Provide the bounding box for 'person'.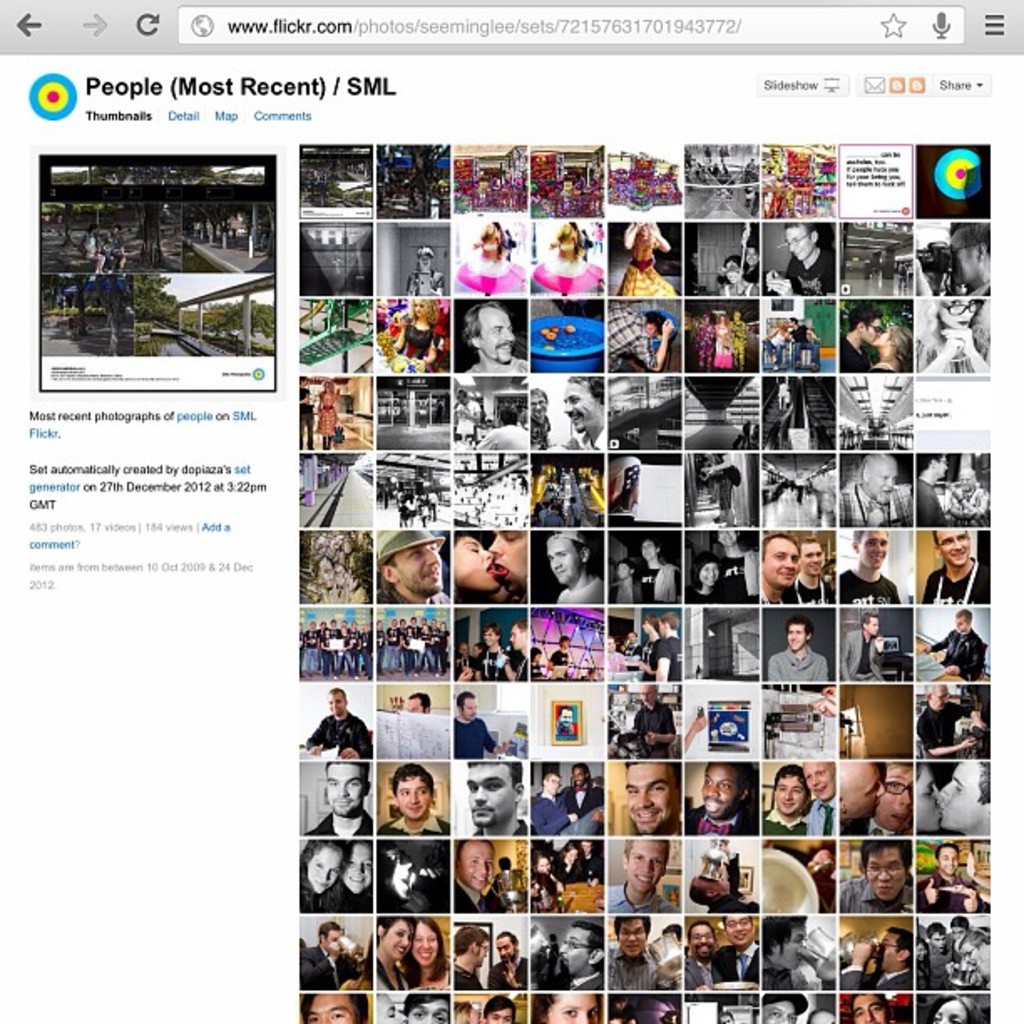
(x1=609, y1=301, x2=678, y2=370).
